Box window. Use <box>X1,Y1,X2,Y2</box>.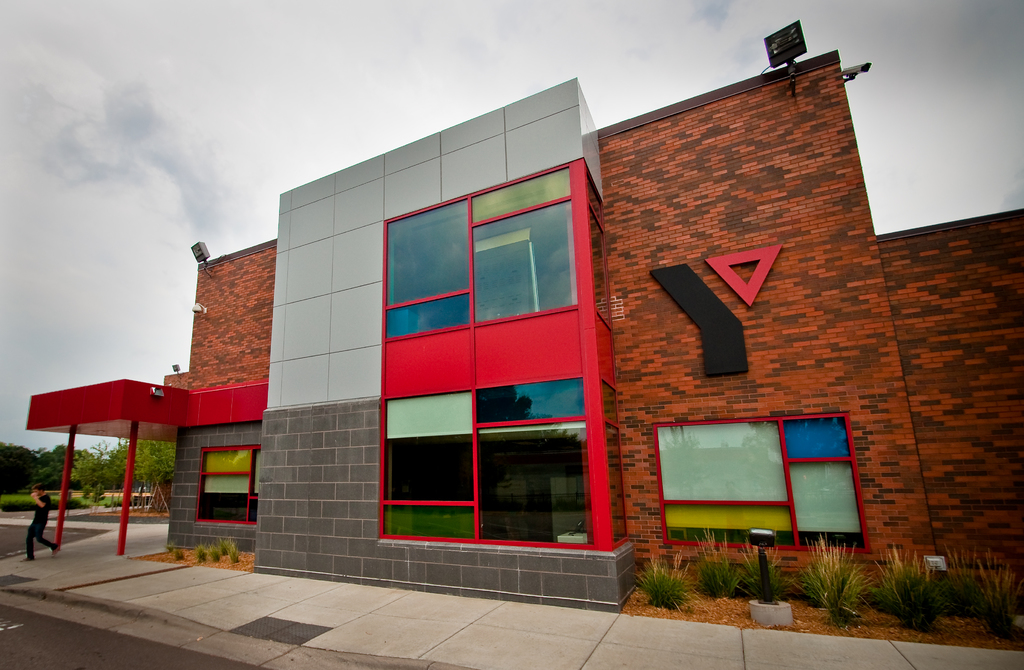
<box>596,375,639,547</box>.
